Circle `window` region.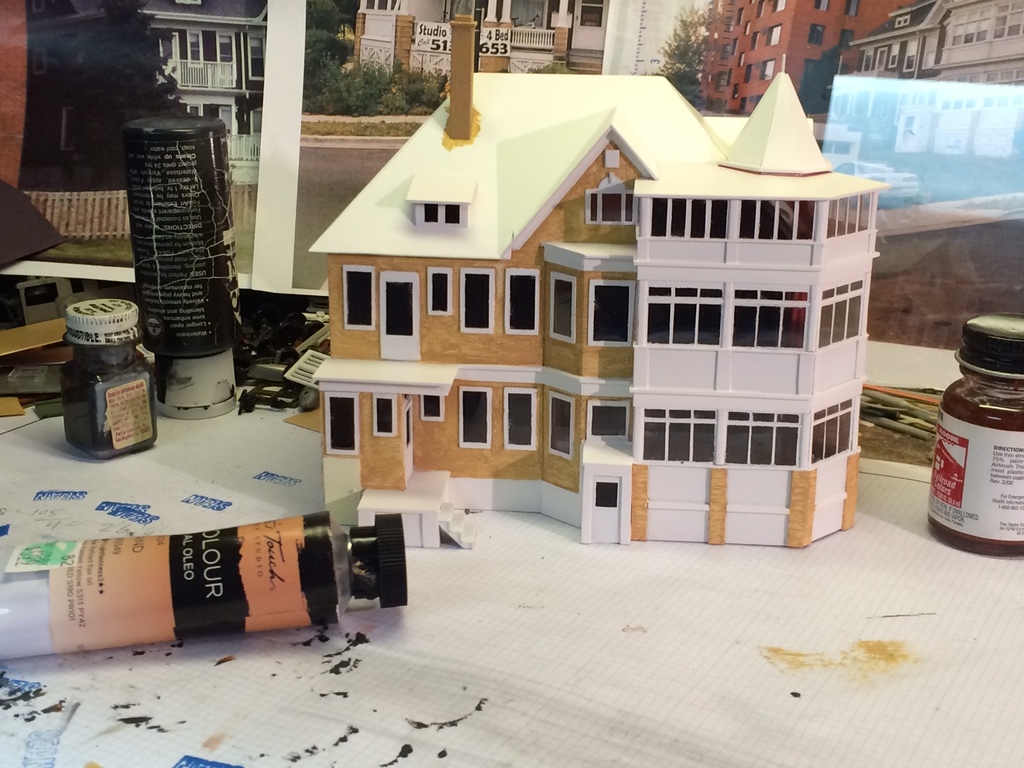
Region: box(828, 193, 872, 237).
